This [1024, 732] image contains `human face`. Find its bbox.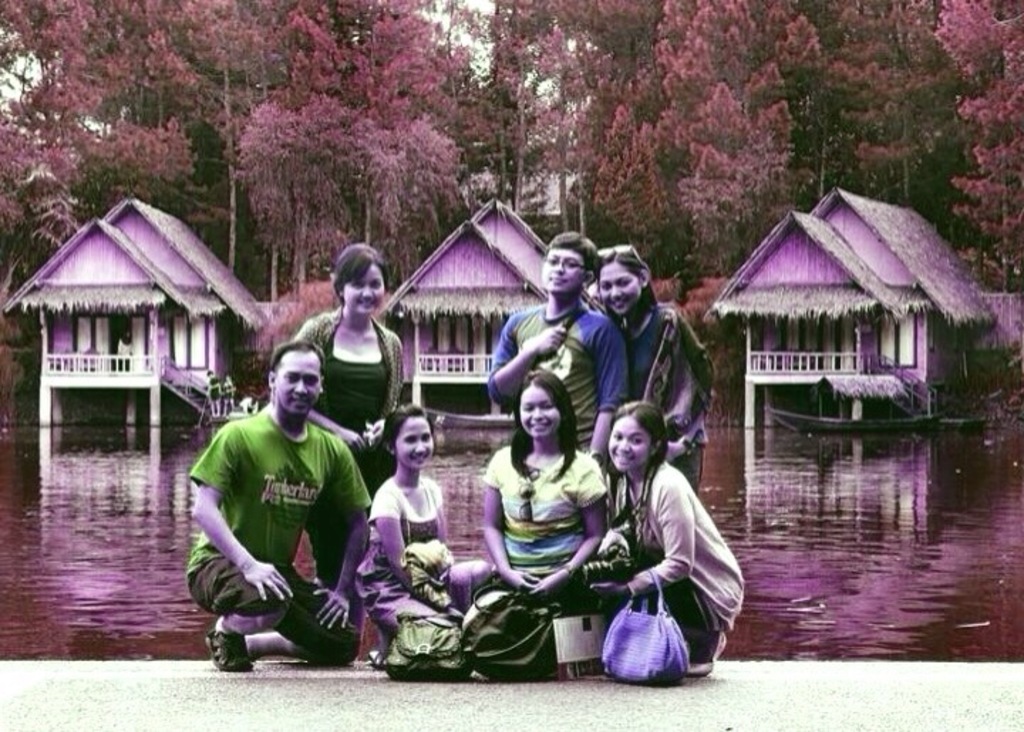
select_region(276, 354, 320, 414).
